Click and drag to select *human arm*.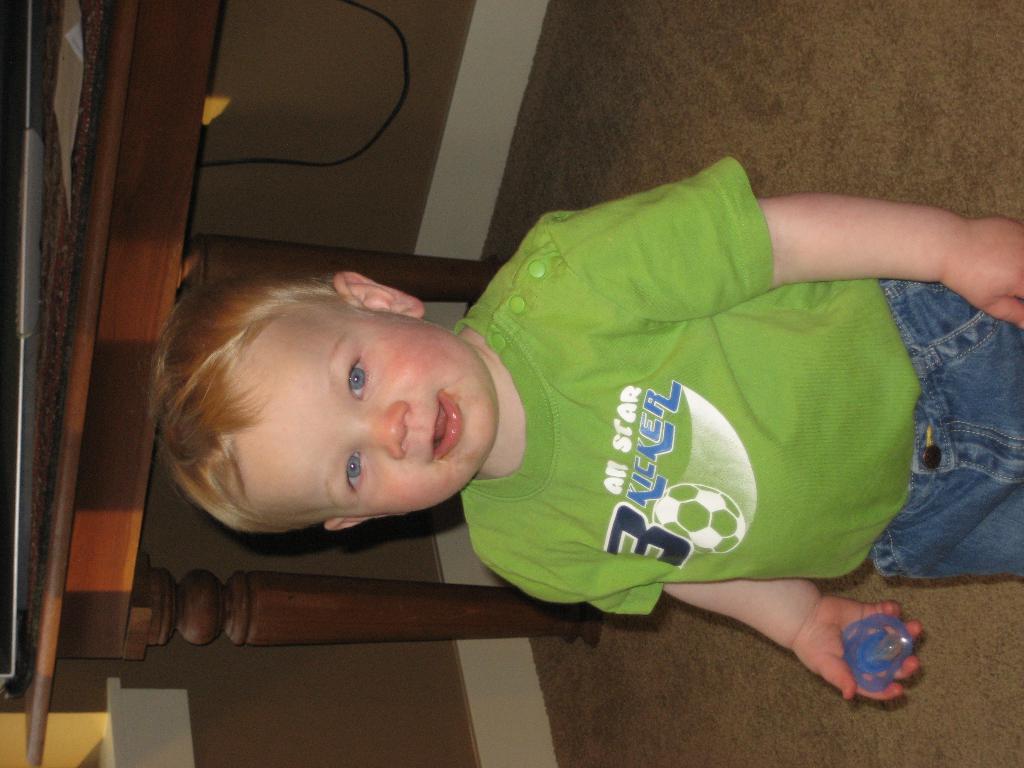
Selection: 546/190/1023/328.
